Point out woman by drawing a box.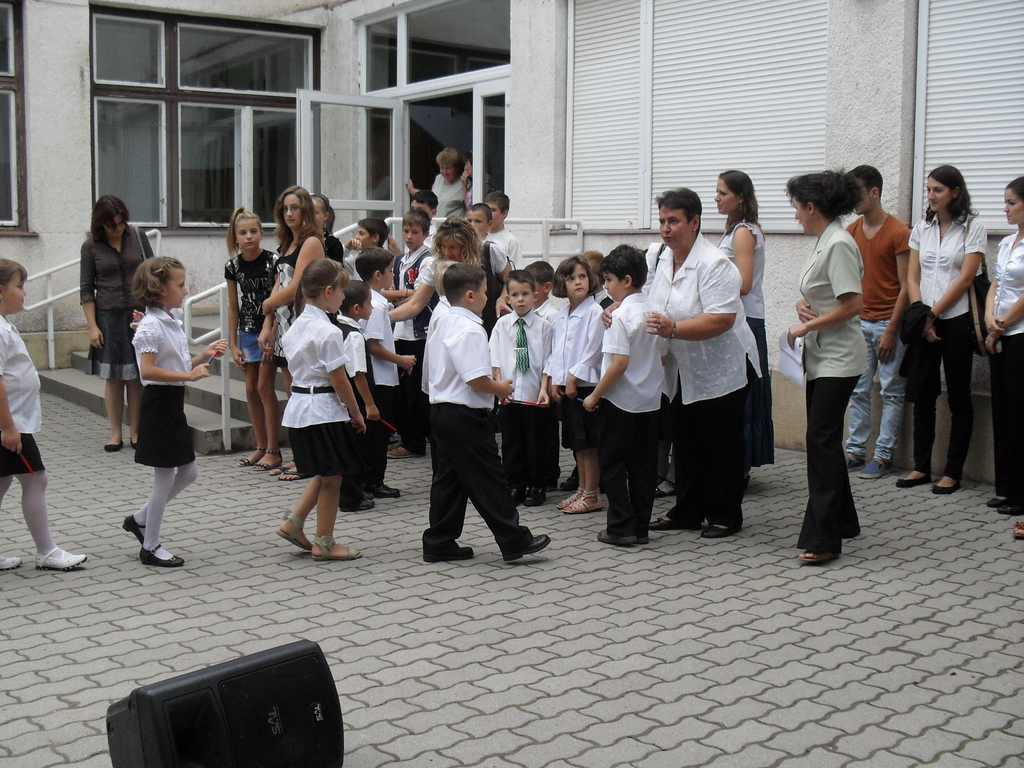
l=710, t=166, r=785, b=495.
